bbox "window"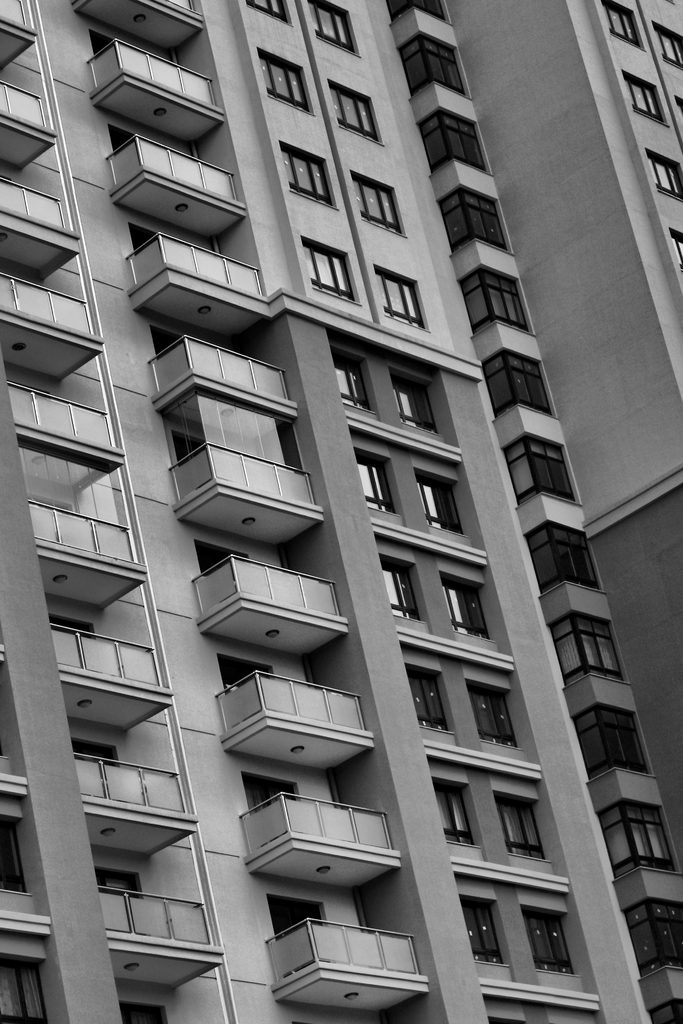
detection(614, 897, 682, 968)
